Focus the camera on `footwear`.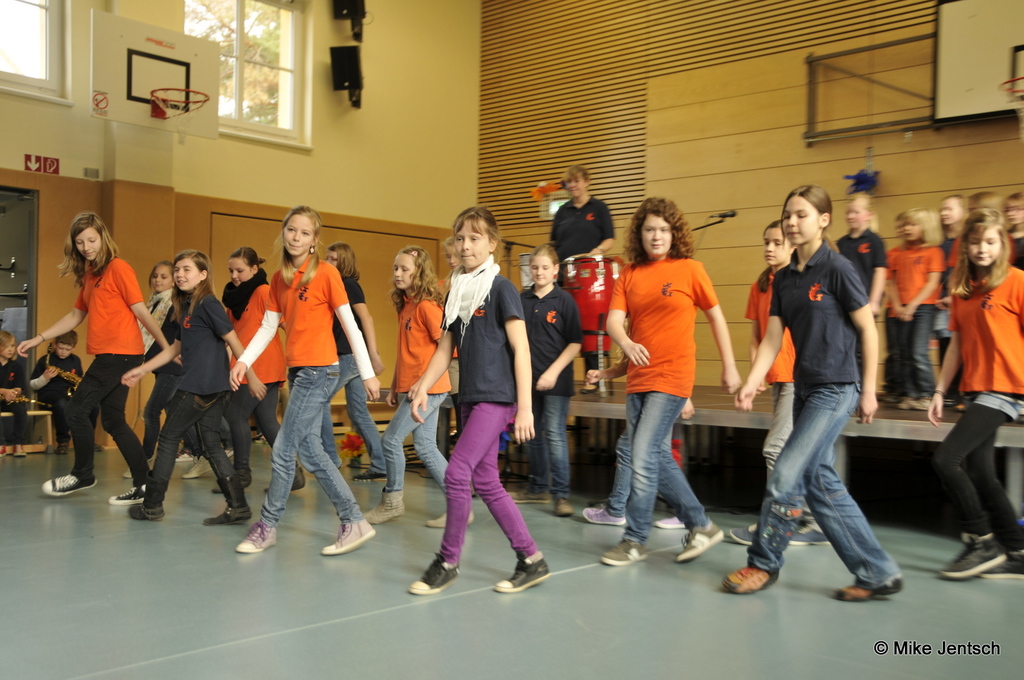
Focus region: box(370, 491, 404, 523).
